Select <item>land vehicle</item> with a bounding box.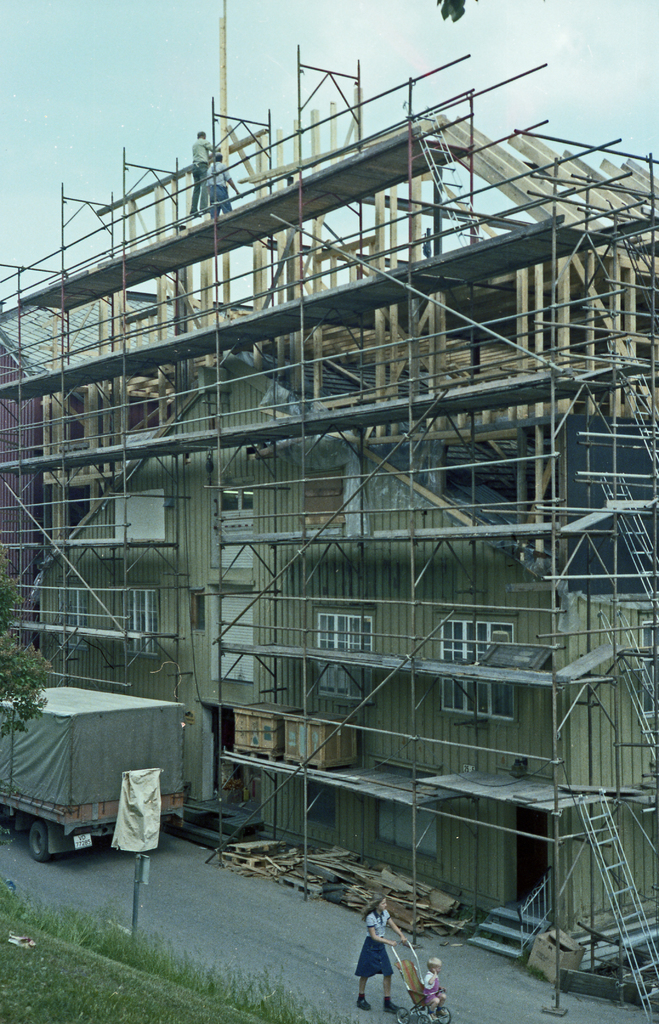
388,936,452,1023.
